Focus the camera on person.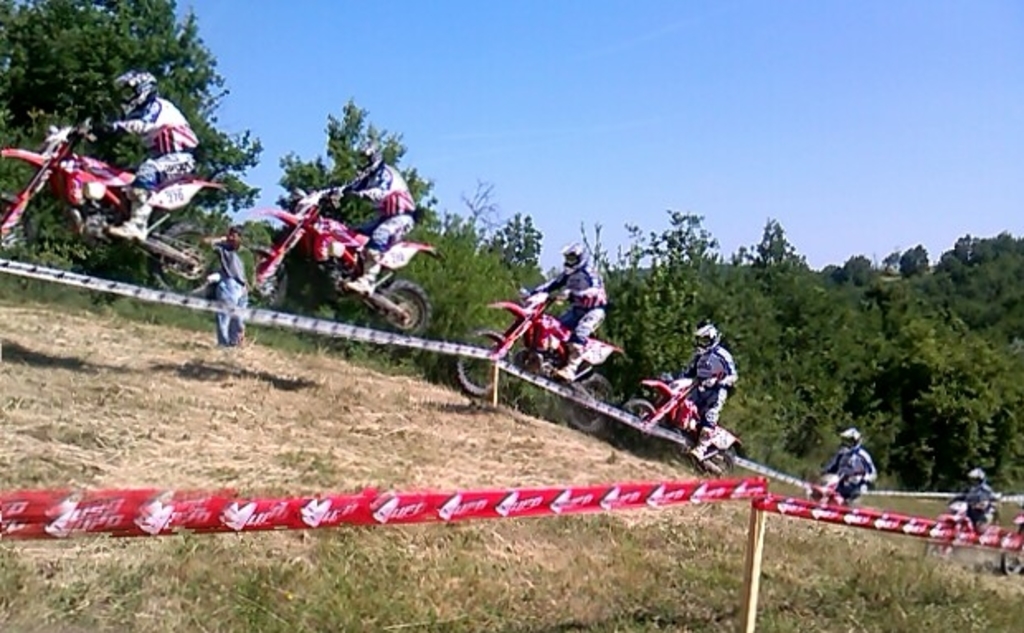
Focus region: [201,225,253,347].
